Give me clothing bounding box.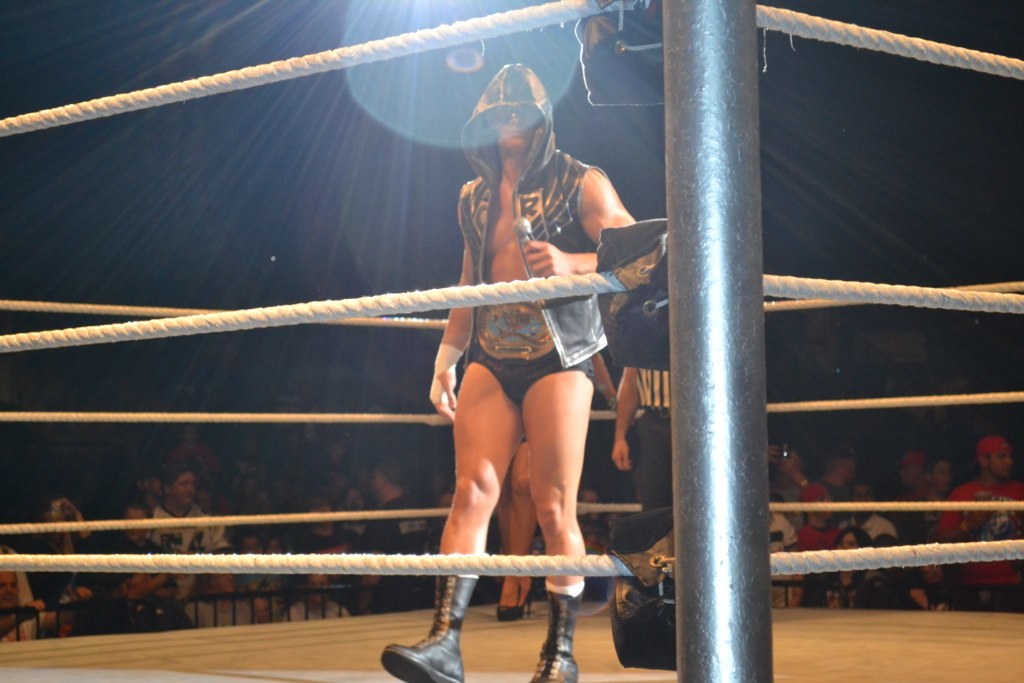
left=436, top=100, right=615, bottom=421.
